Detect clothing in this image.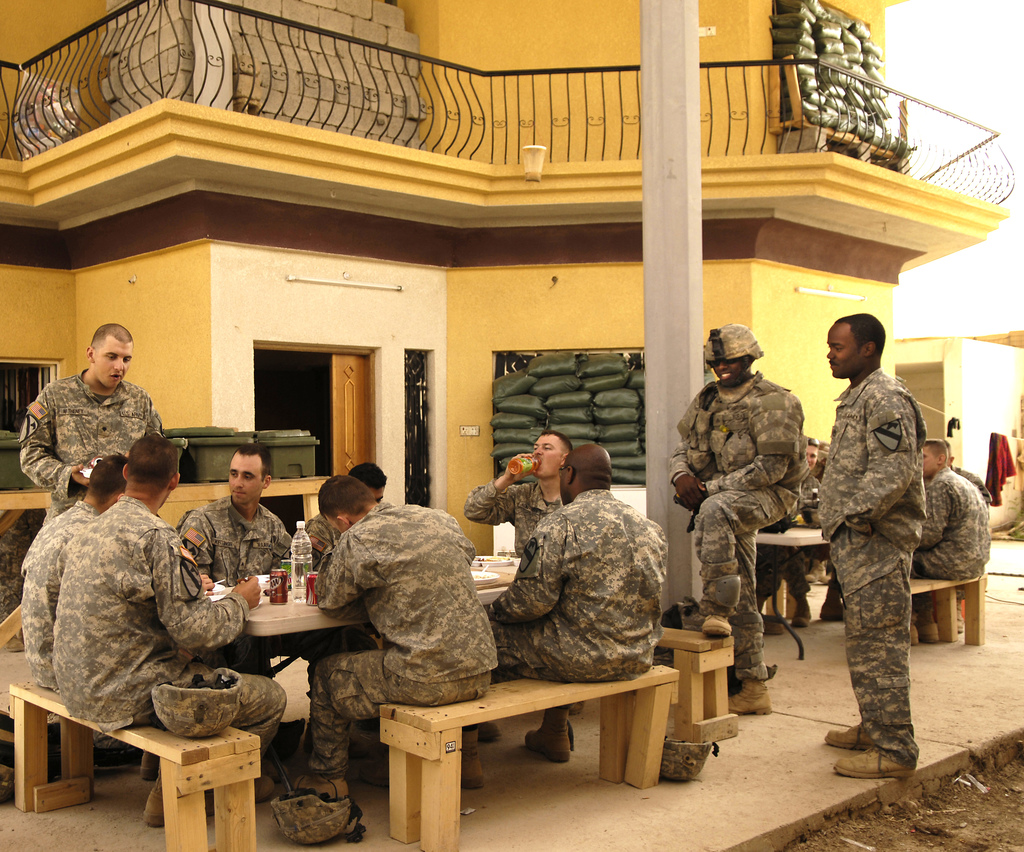
Detection: box(831, 372, 928, 771).
